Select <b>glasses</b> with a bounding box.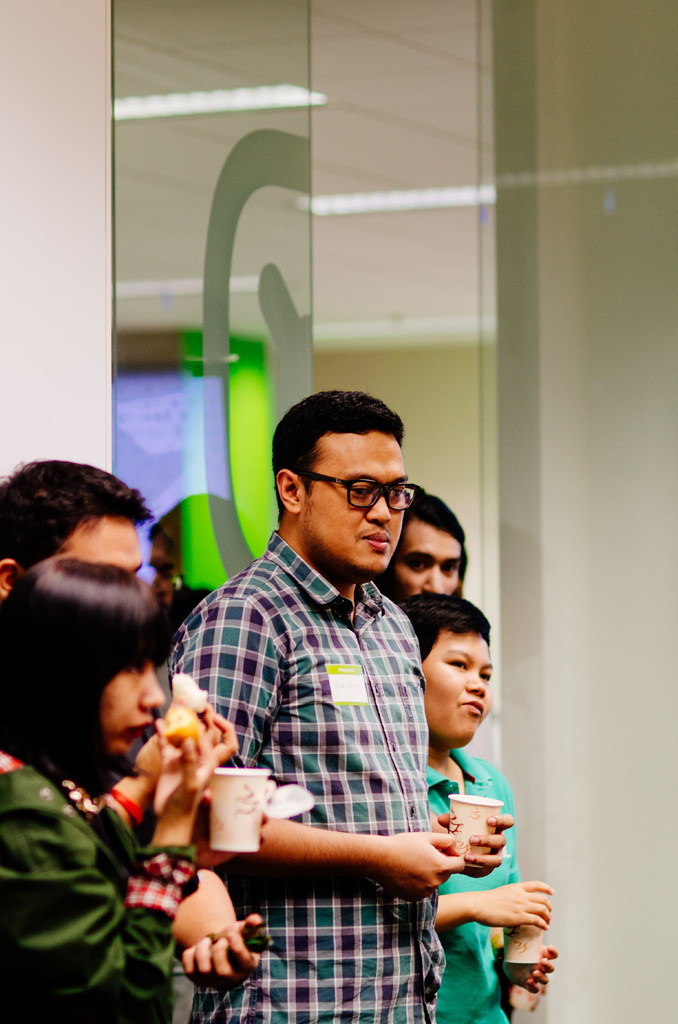
290:471:423:511.
